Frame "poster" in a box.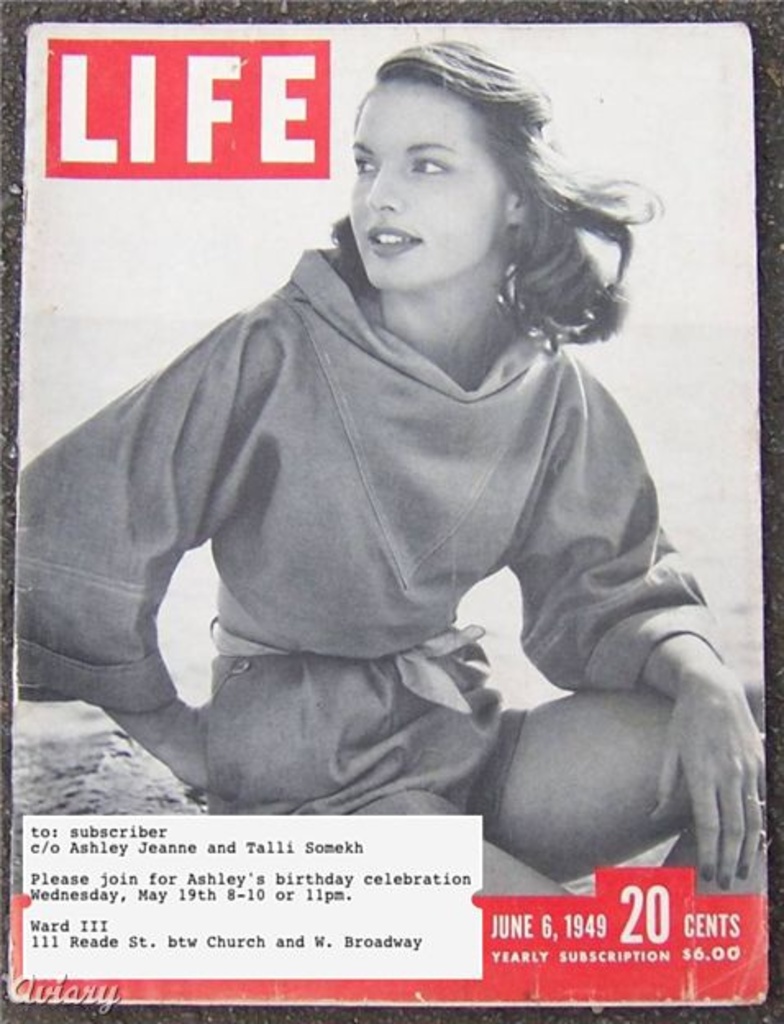
{"left": 0, "top": 0, "right": 783, "bottom": 1023}.
